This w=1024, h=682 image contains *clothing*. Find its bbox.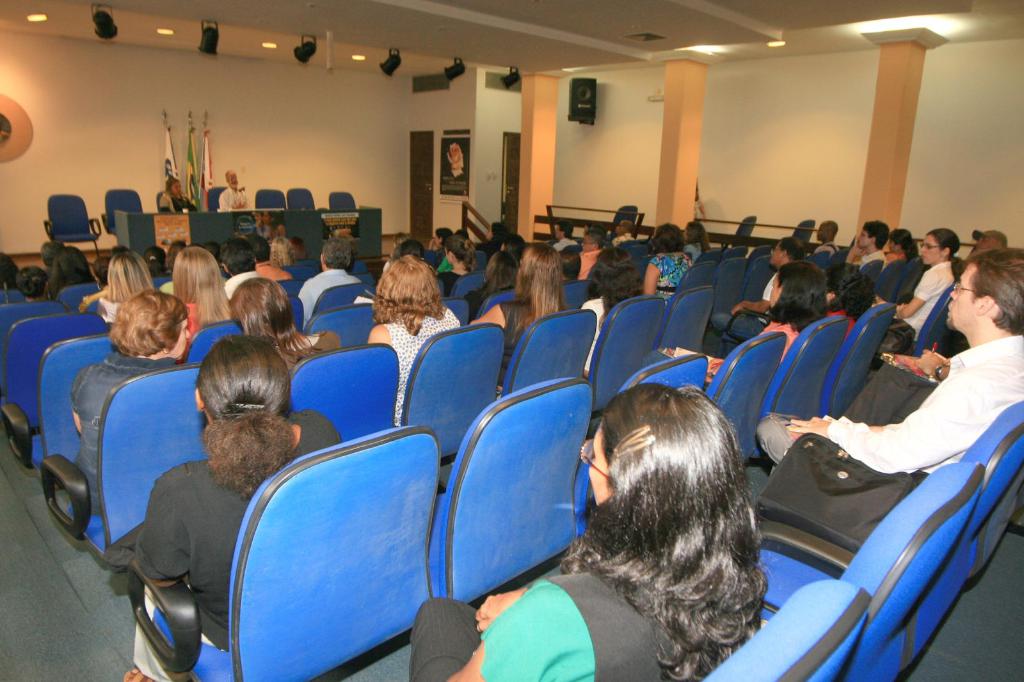
682, 313, 815, 399.
